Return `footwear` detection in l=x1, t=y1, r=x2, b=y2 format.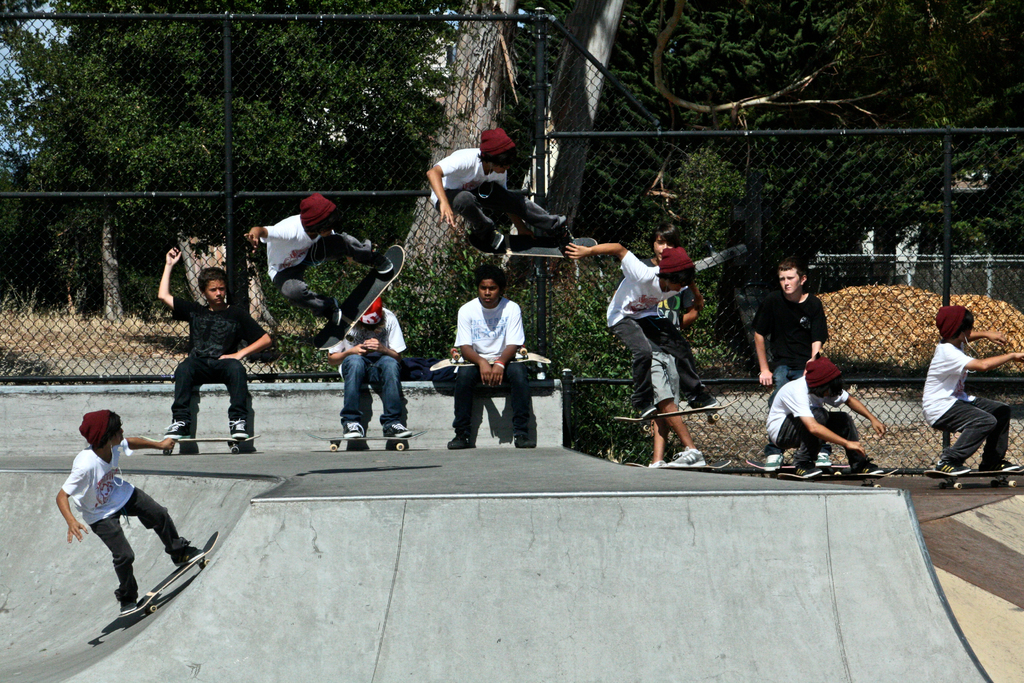
l=764, t=450, r=785, b=472.
